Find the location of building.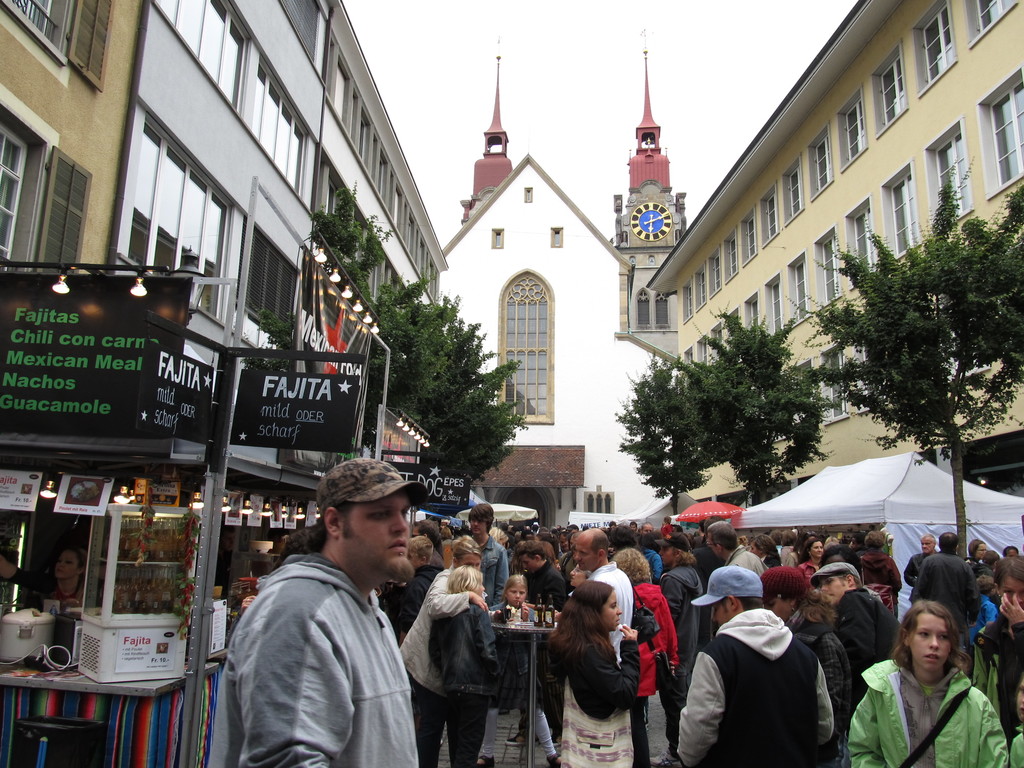
Location: pyautogui.locateOnScreen(642, 0, 1023, 500).
